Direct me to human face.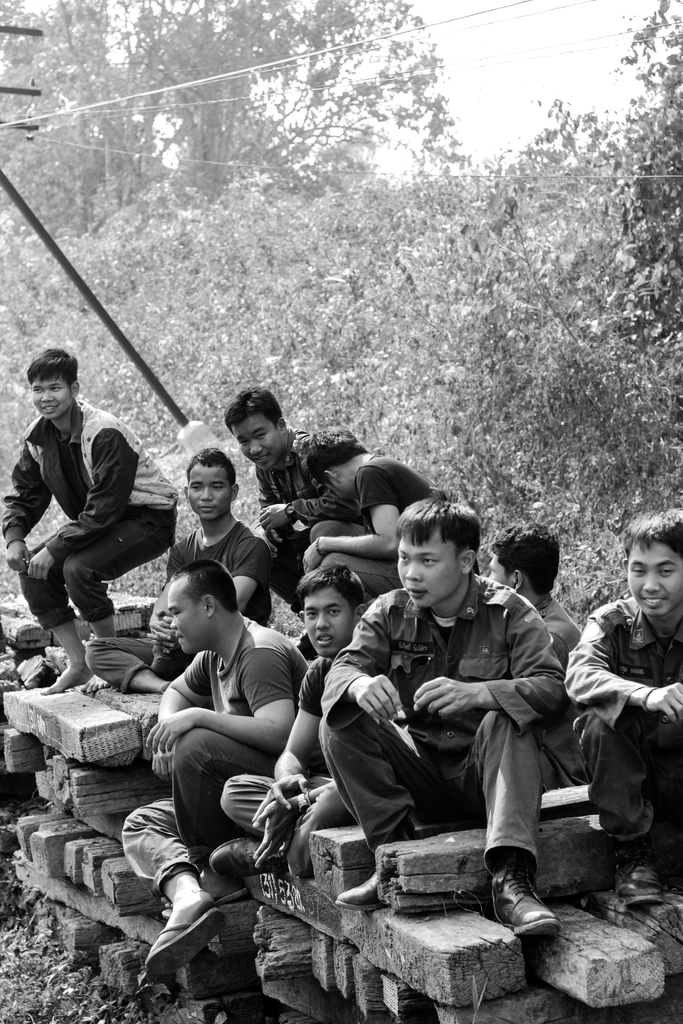
Direction: bbox=(185, 464, 232, 524).
